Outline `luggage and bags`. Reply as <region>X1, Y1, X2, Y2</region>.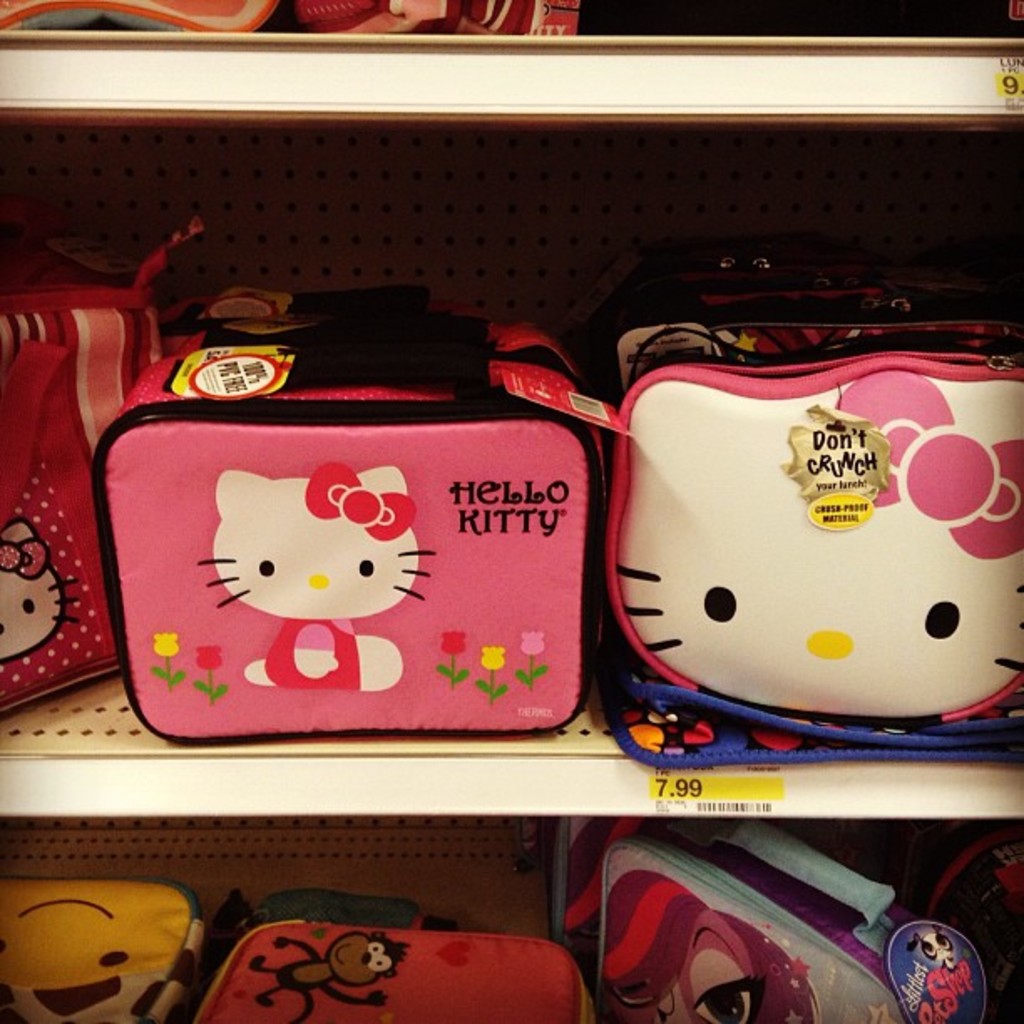
<region>537, 810, 987, 1022</region>.
